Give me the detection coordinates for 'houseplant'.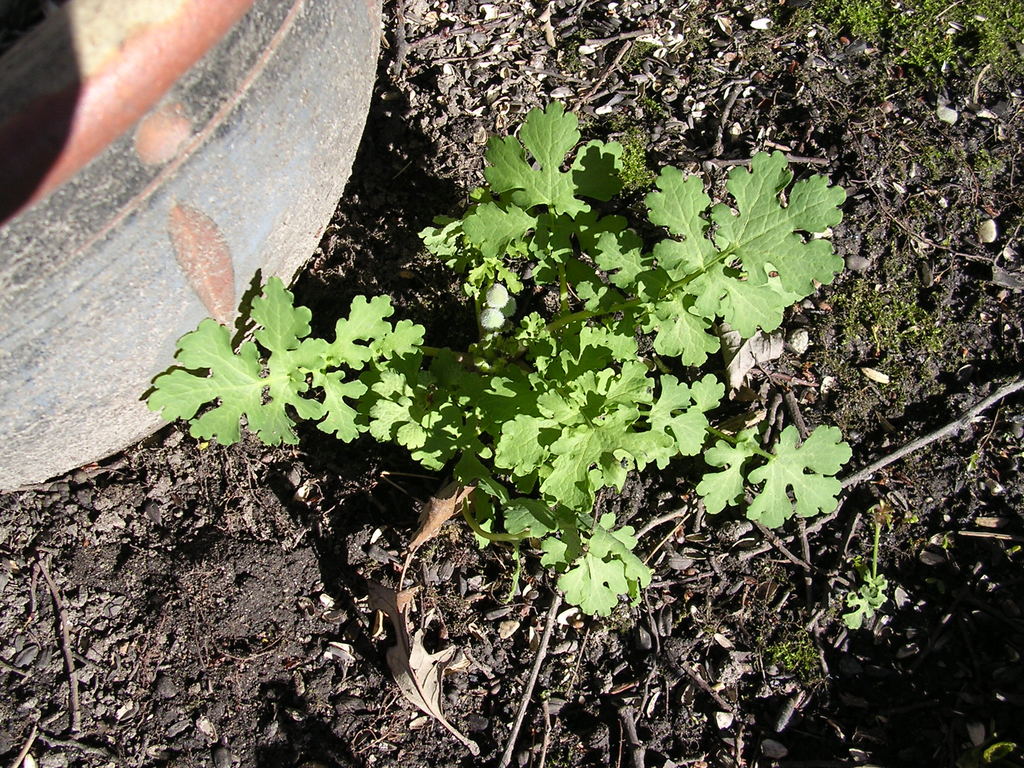
143, 94, 856, 621.
